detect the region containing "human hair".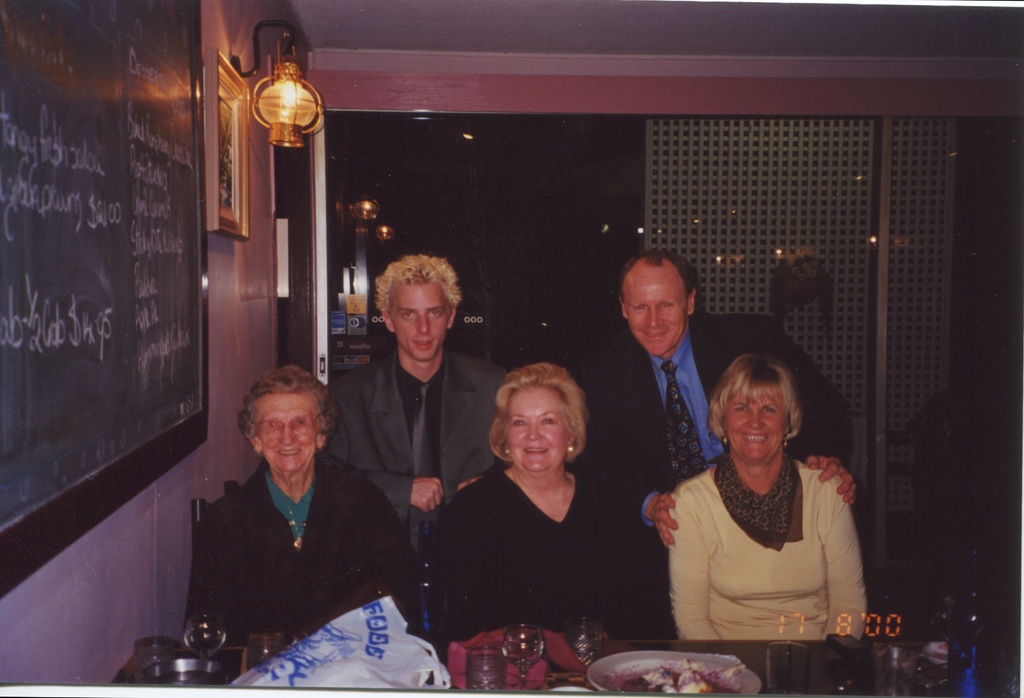
{"x1": 706, "y1": 352, "x2": 803, "y2": 438}.
